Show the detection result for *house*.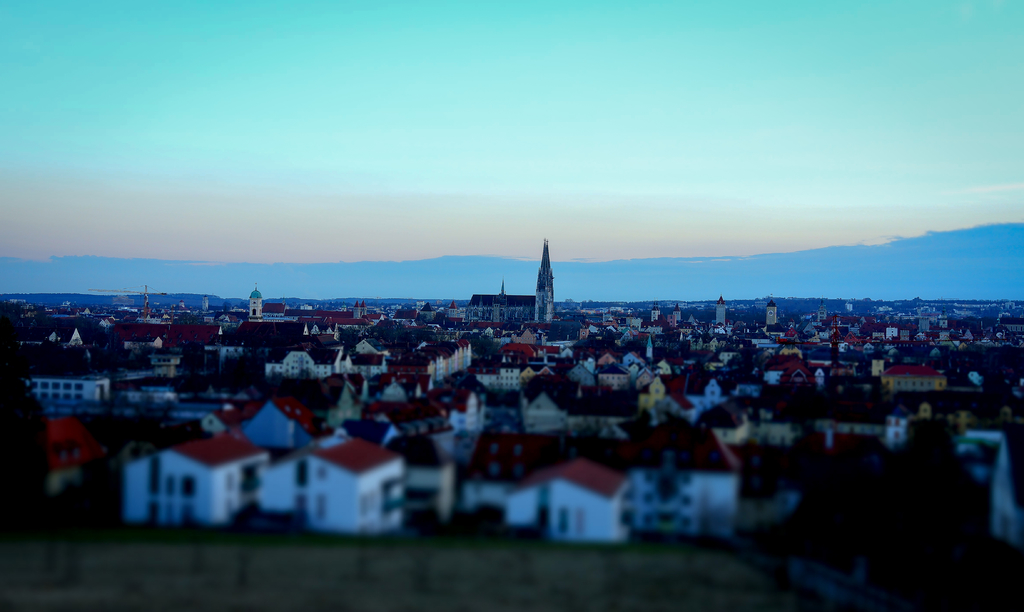
(468, 357, 540, 392).
